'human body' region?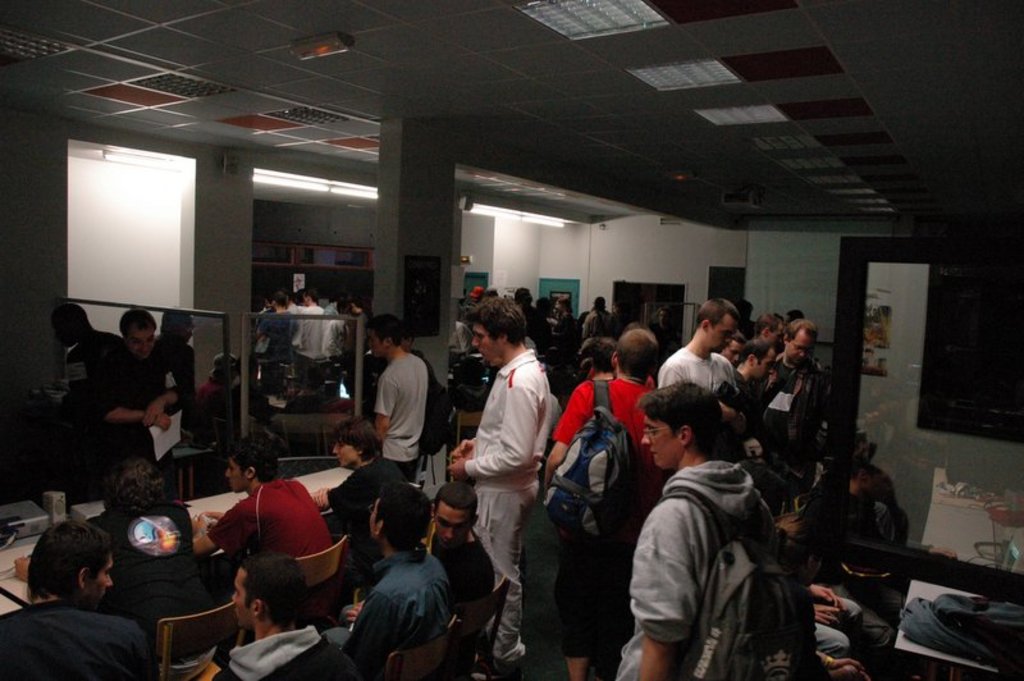
select_region(104, 348, 186, 470)
